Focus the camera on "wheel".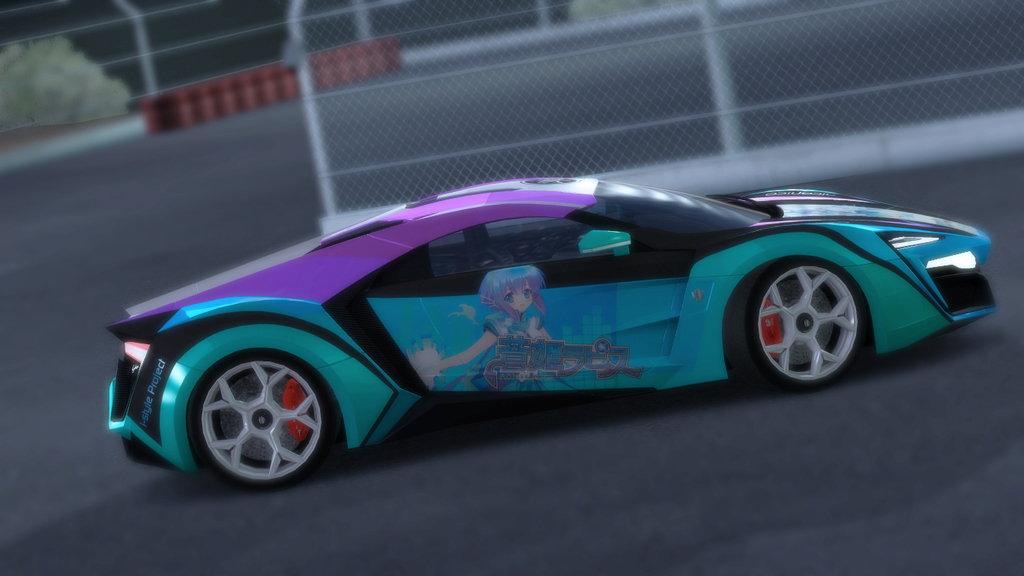
Focus region: <bbox>187, 352, 340, 485</bbox>.
